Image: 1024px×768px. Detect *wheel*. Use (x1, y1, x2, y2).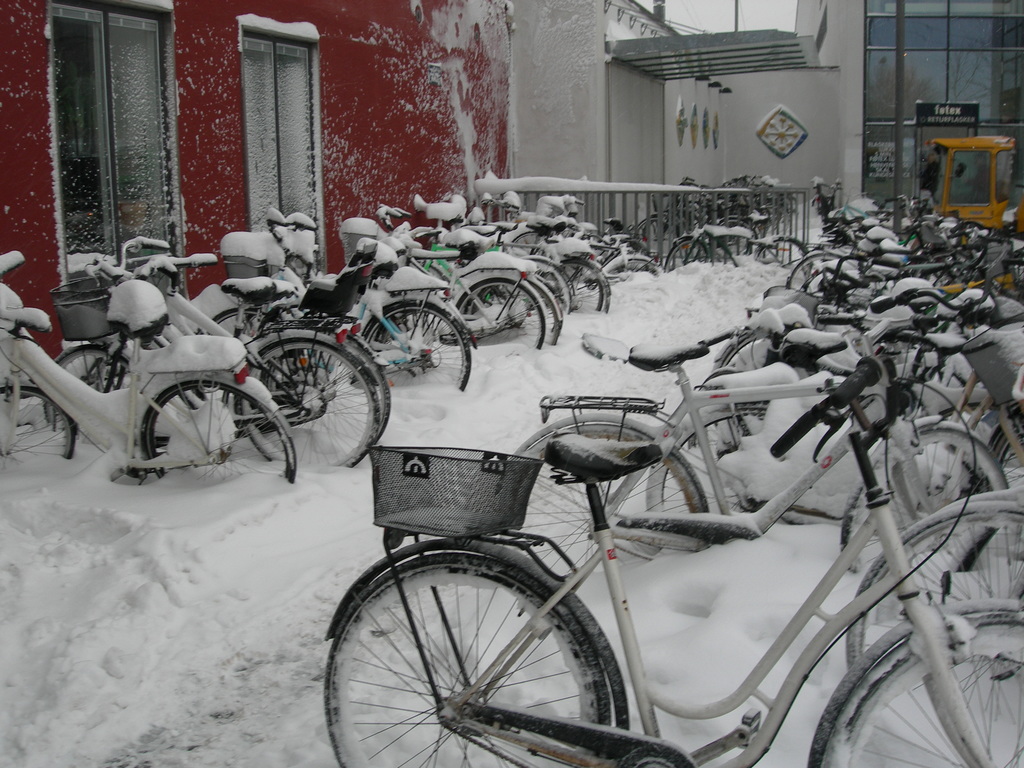
(806, 605, 1023, 767).
